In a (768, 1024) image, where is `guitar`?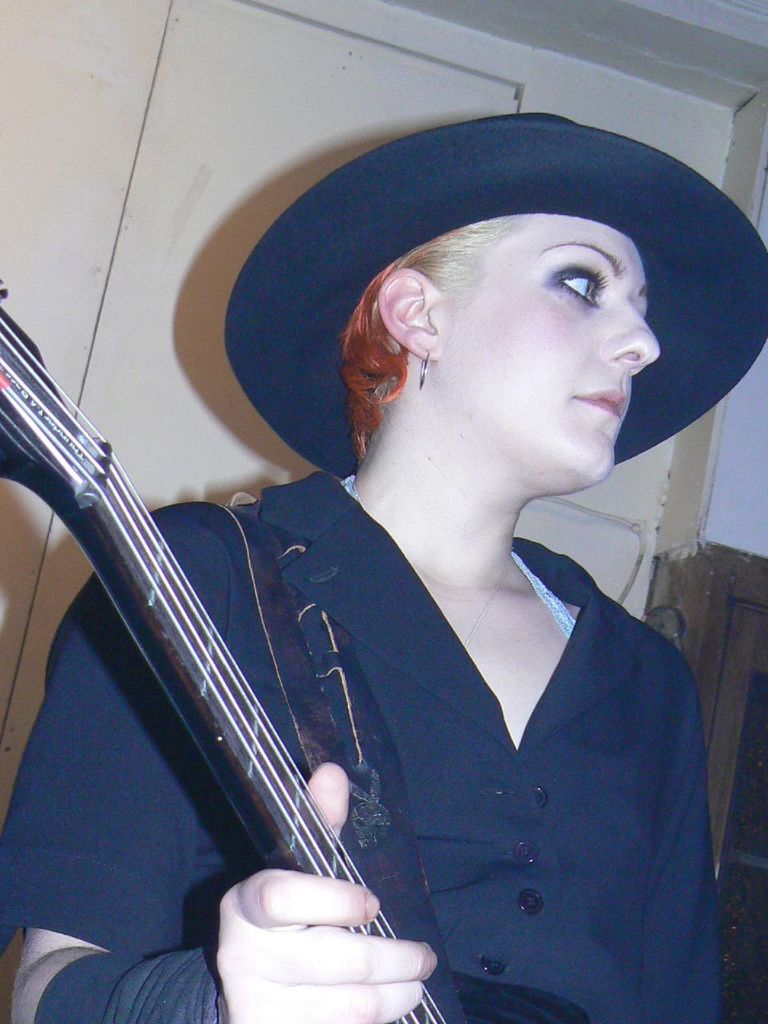
(left=0, top=272, right=443, bottom=1023).
